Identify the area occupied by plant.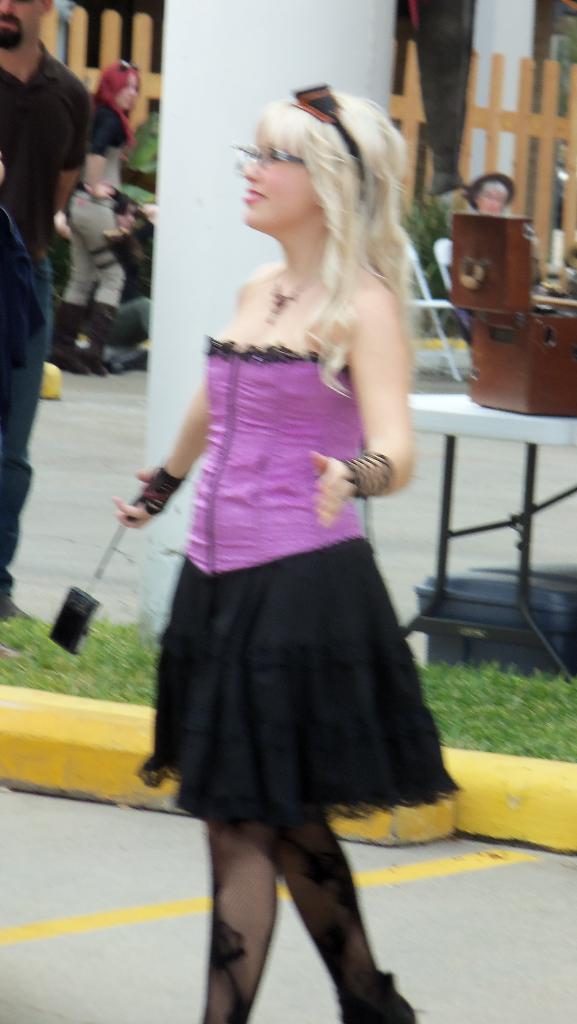
Area: 0,559,576,781.
